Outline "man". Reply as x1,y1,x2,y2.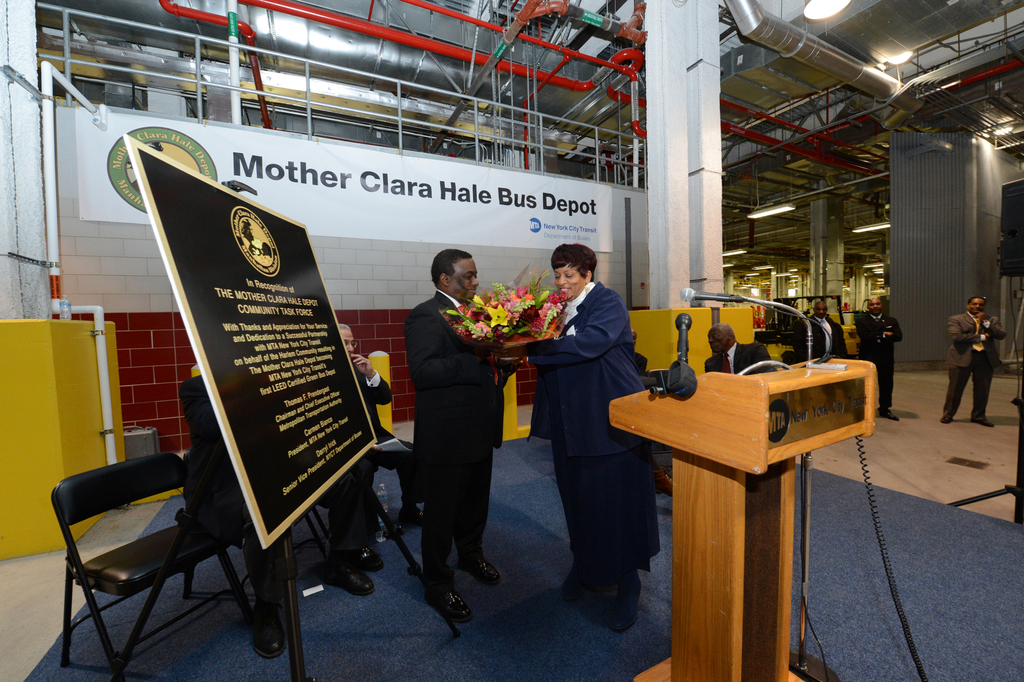
714,323,778,370.
